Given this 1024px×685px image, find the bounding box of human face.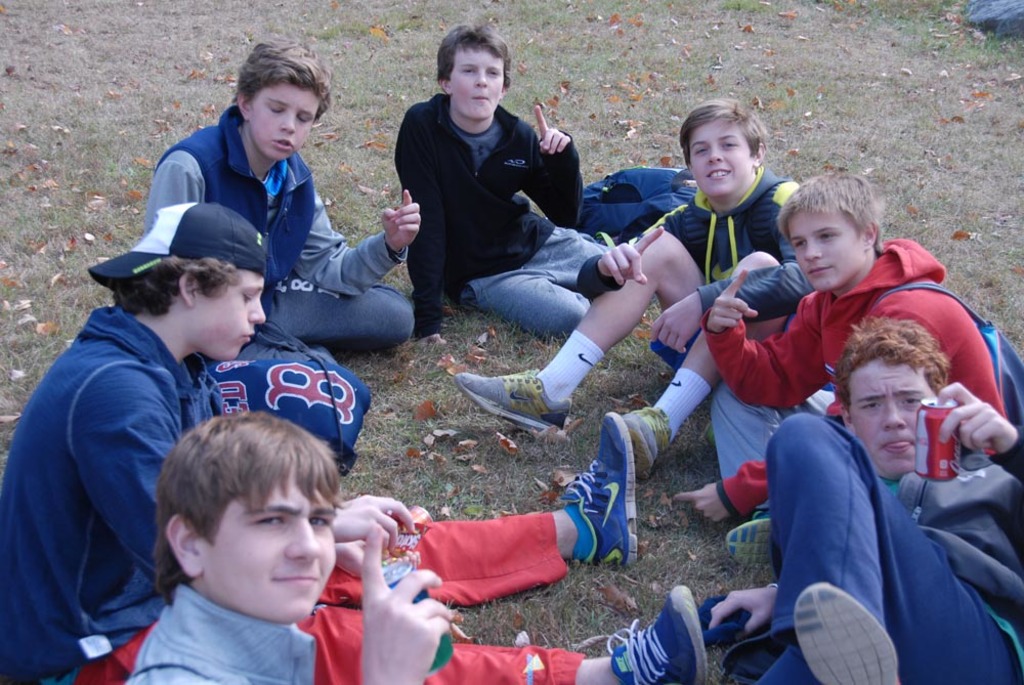
202 272 266 361.
